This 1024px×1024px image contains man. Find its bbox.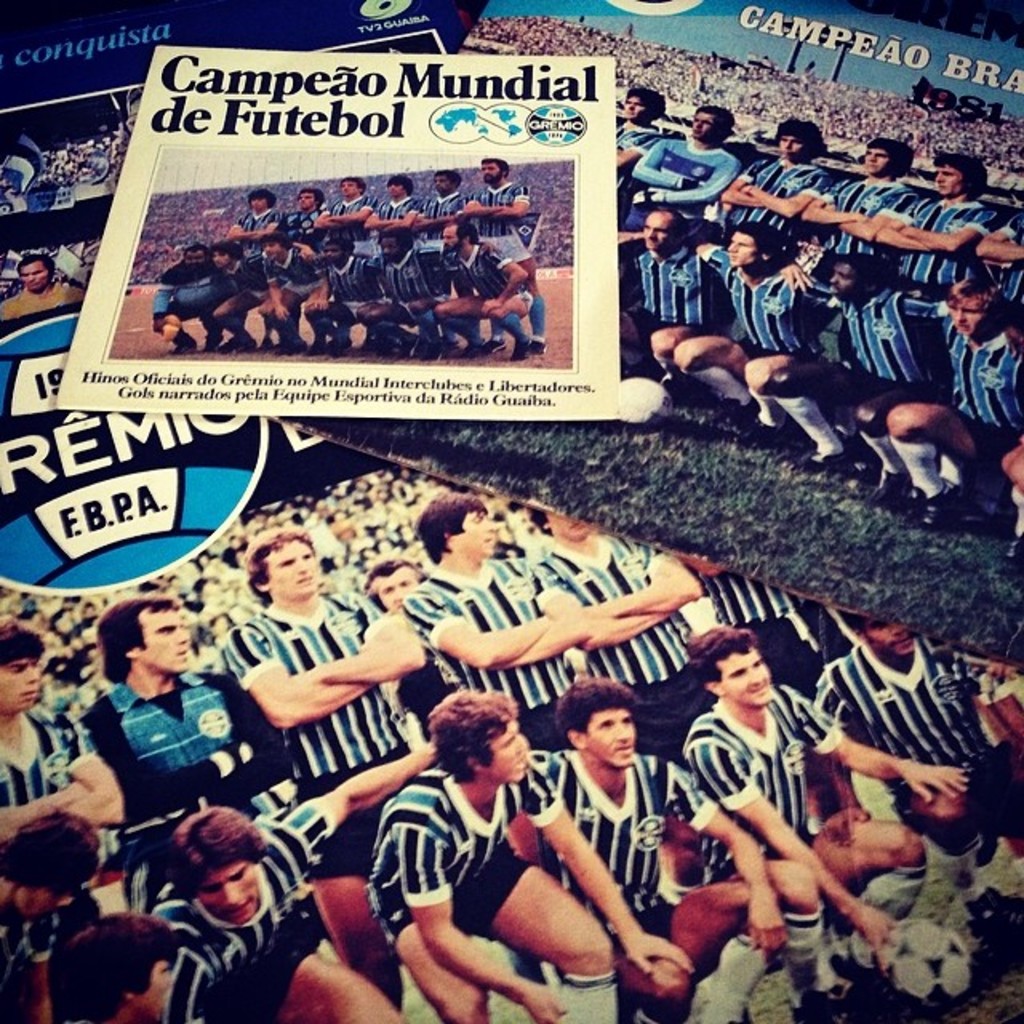
detection(0, 250, 86, 320).
